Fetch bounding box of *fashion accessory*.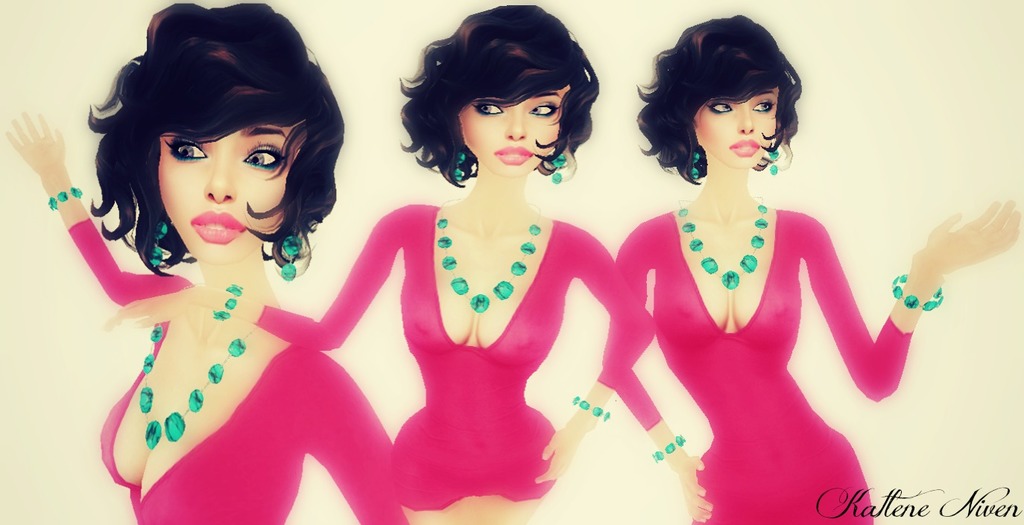
Bbox: l=765, t=141, r=785, b=178.
